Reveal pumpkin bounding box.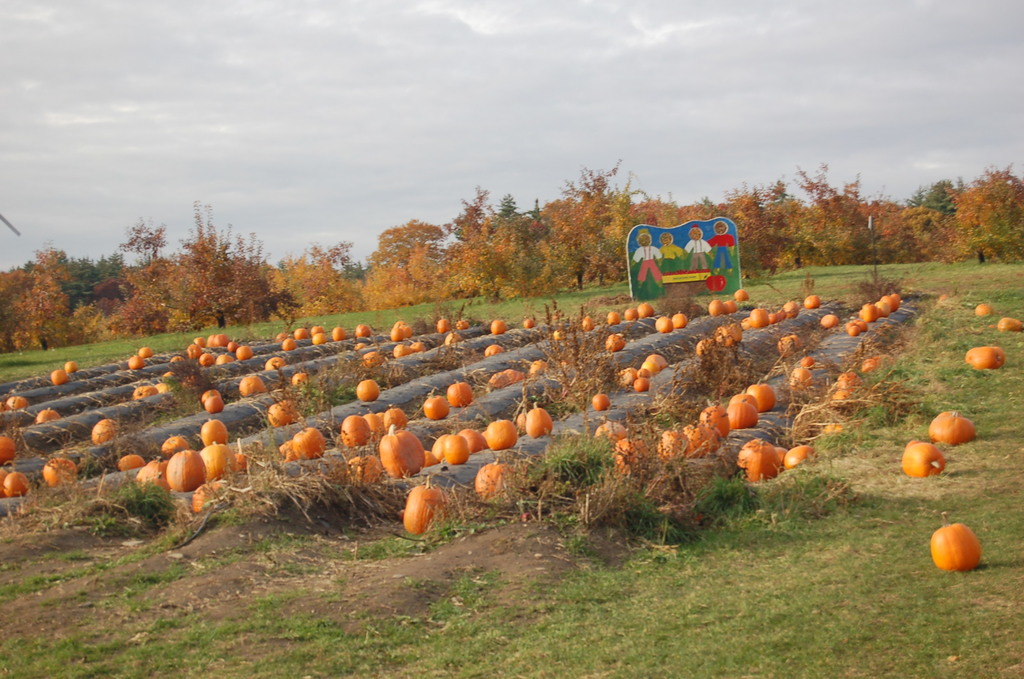
Revealed: bbox=(927, 514, 985, 569).
